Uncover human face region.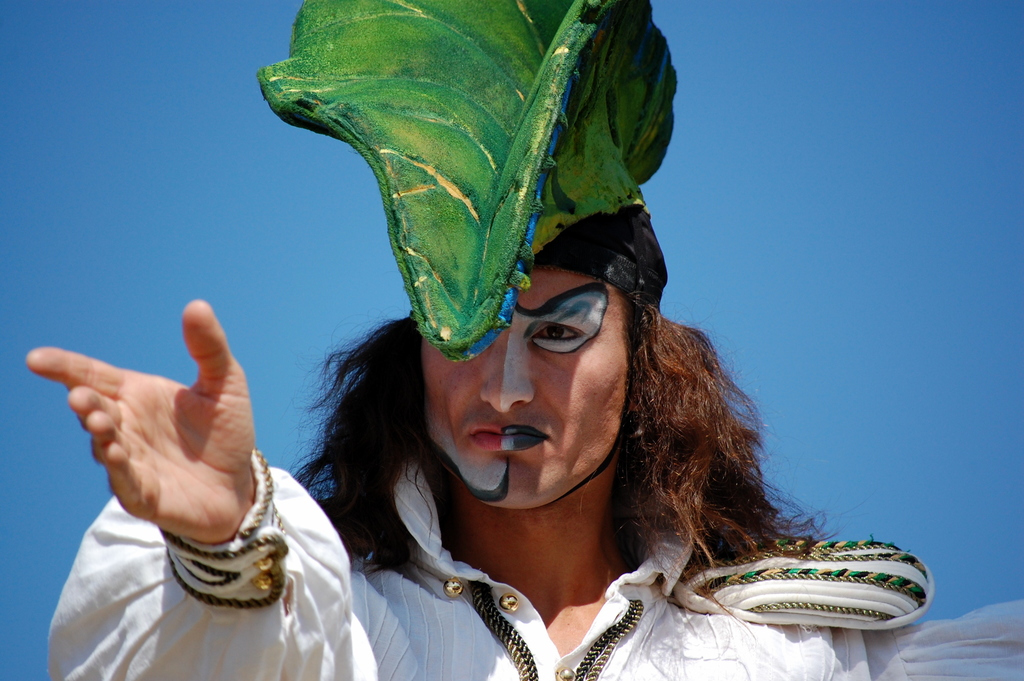
Uncovered: [x1=414, y1=256, x2=632, y2=516].
